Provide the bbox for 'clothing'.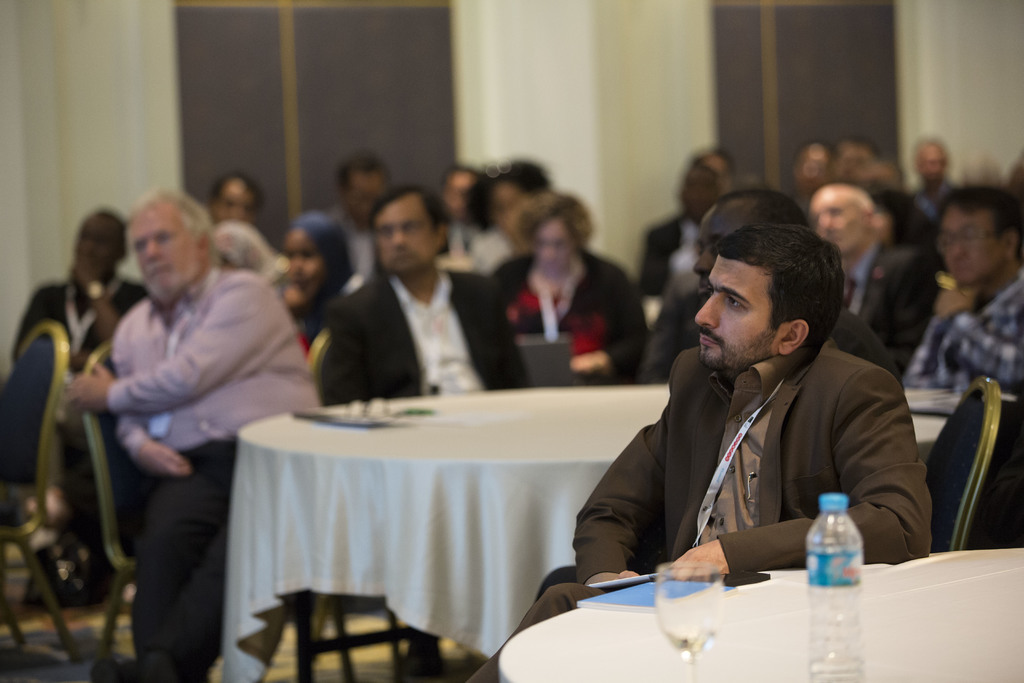
324/213/374/313.
